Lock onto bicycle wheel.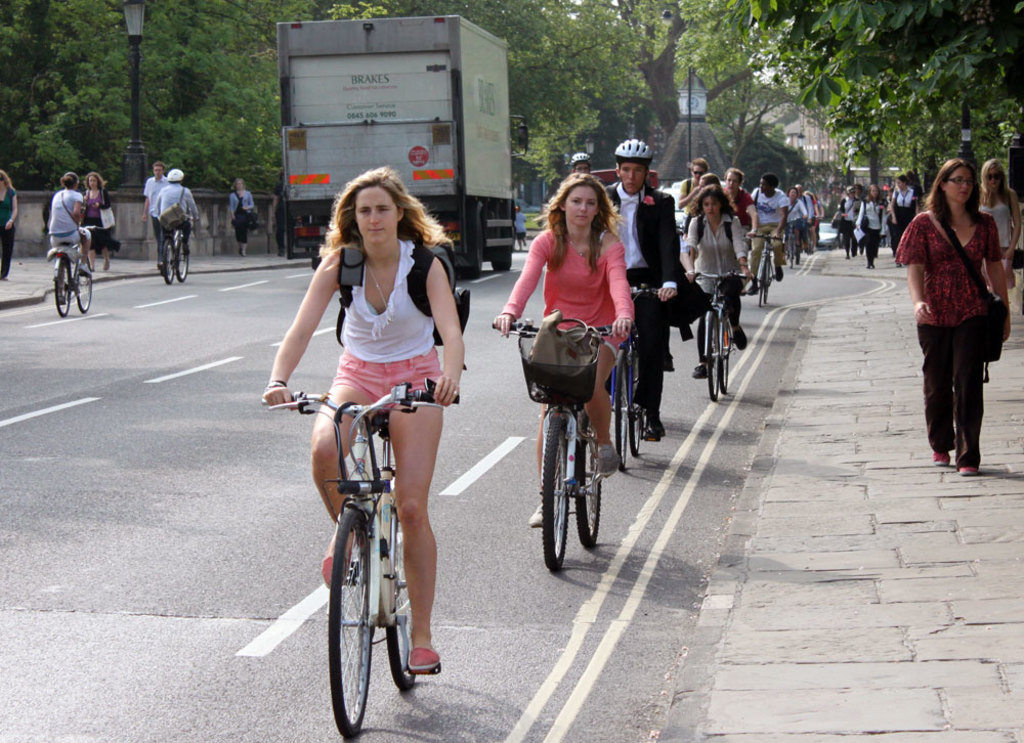
Locked: (719, 308, 731, 394).
